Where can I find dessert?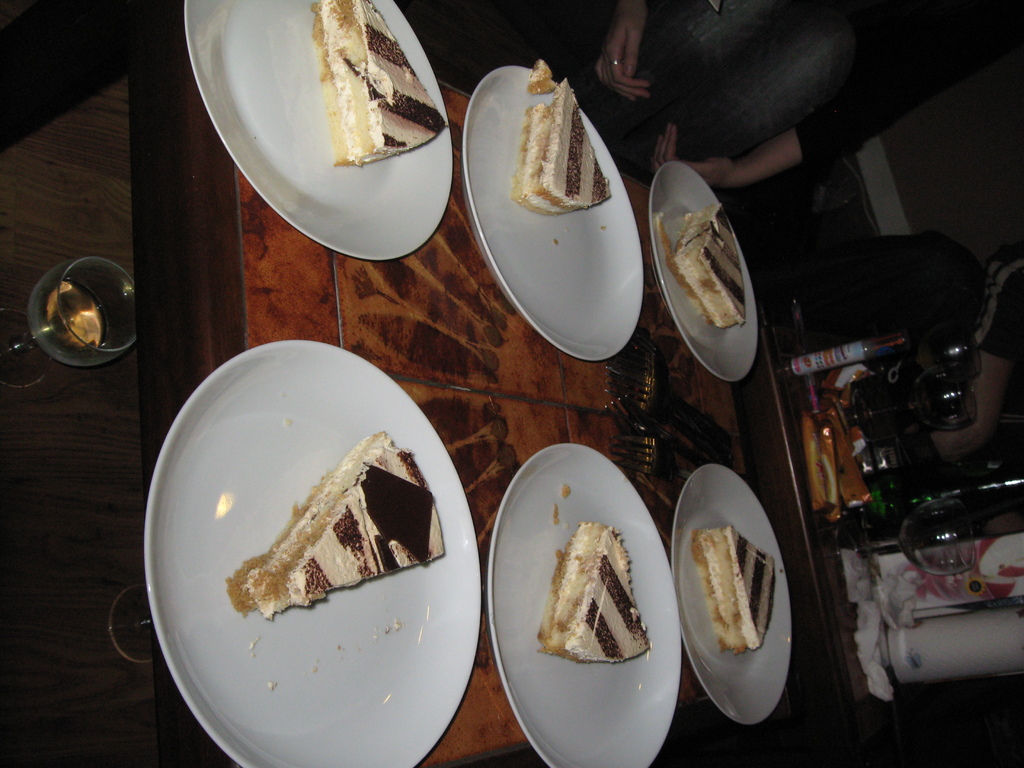
You can find it at box(232, 435, 447, 622).
